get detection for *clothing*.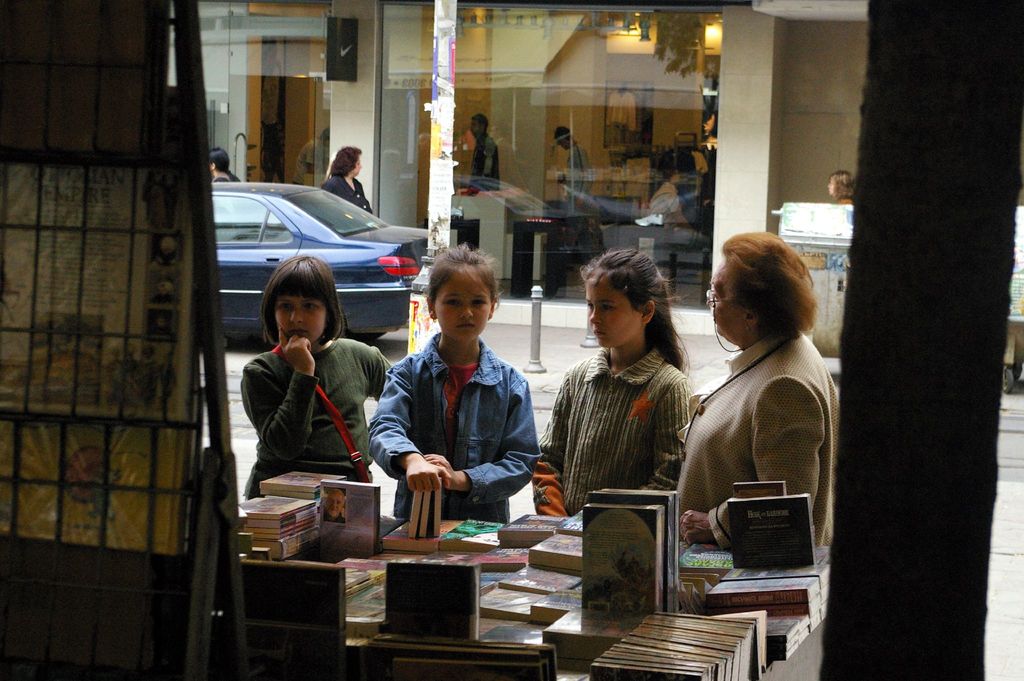
Detection: 316/172/372/215.
